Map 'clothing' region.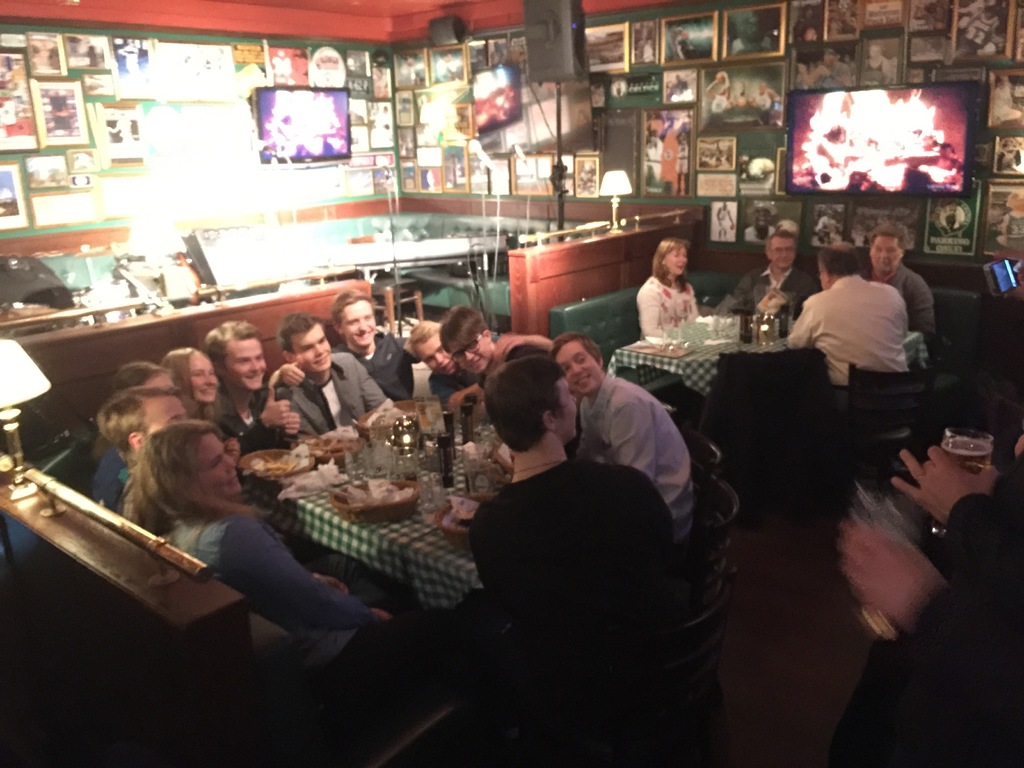
Mapped to region(835, 572, 1023, 767).
